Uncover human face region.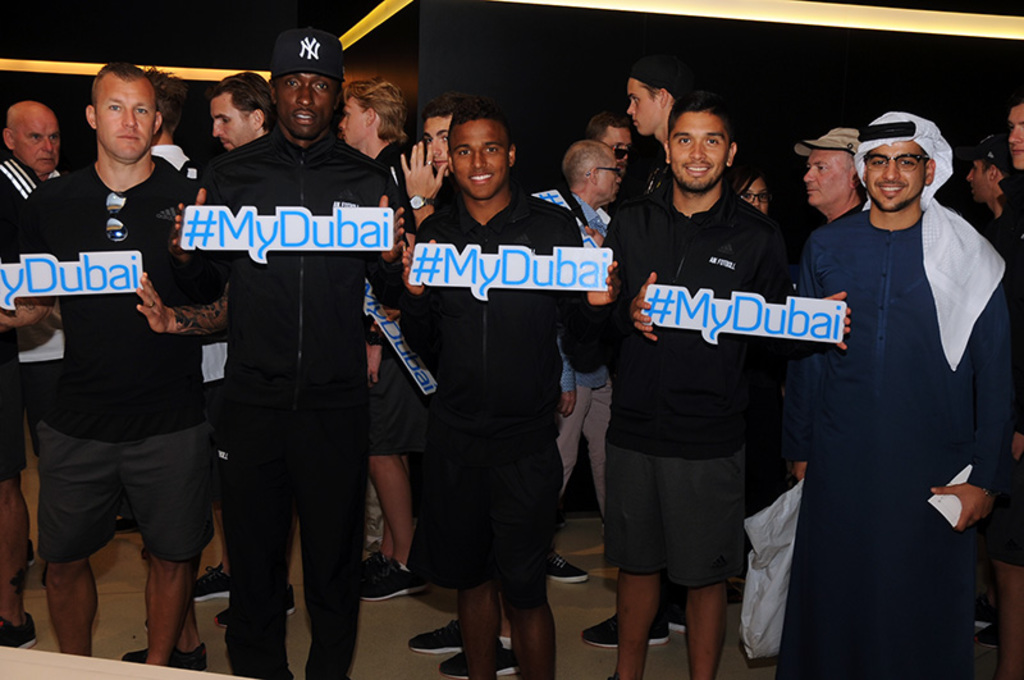
Uncovered: bbox=[594, 166, 618, 207].
